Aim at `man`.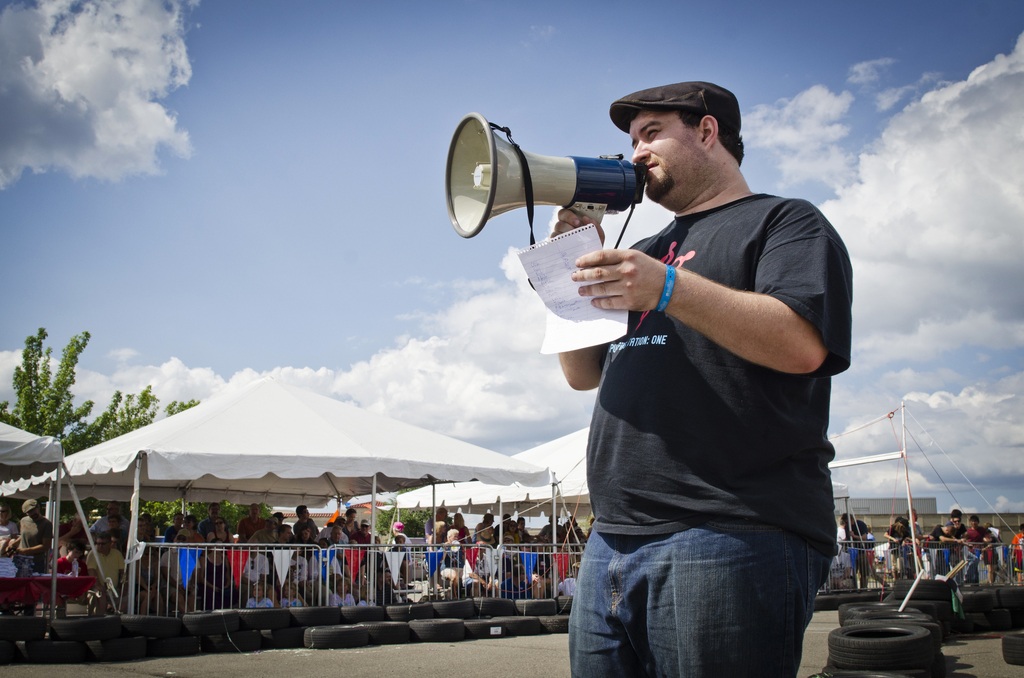
Aimed at (left=327, top=519, right=351, bottom=549).
